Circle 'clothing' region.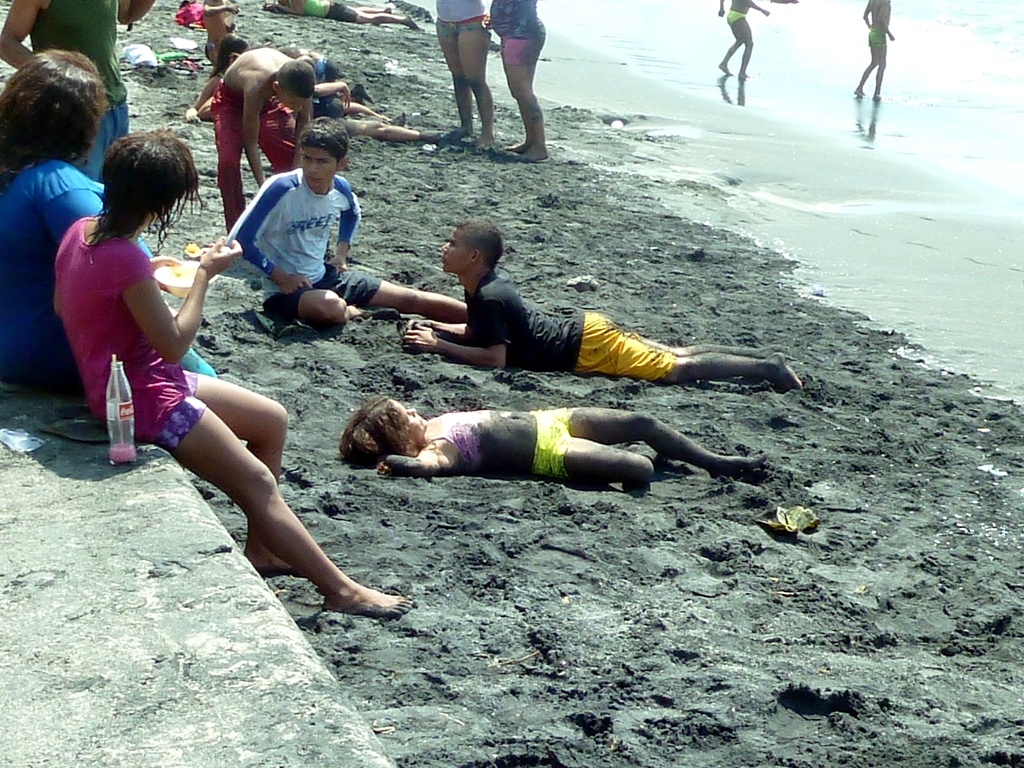
Region: [x1=870, y1=26, x2=887, y2=52].
